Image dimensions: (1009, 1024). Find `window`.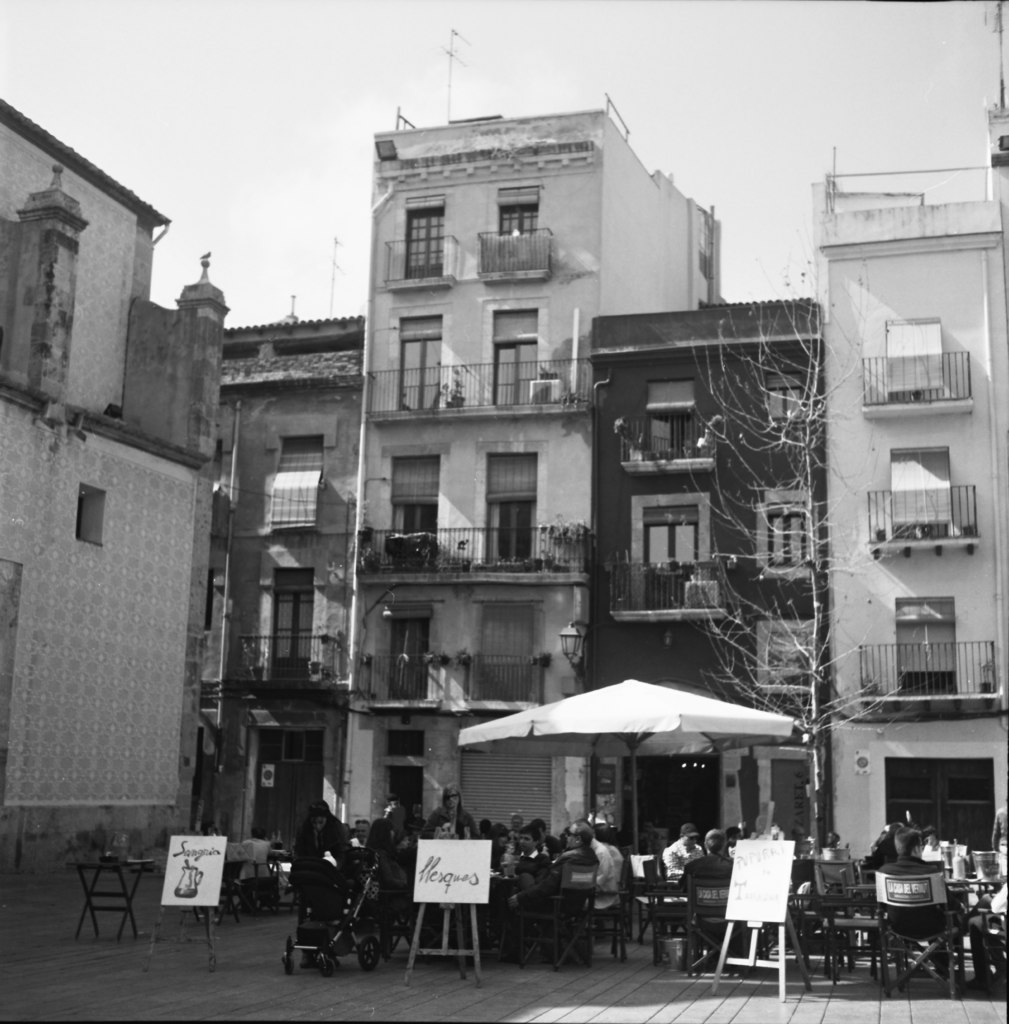
494:502:537:557.
